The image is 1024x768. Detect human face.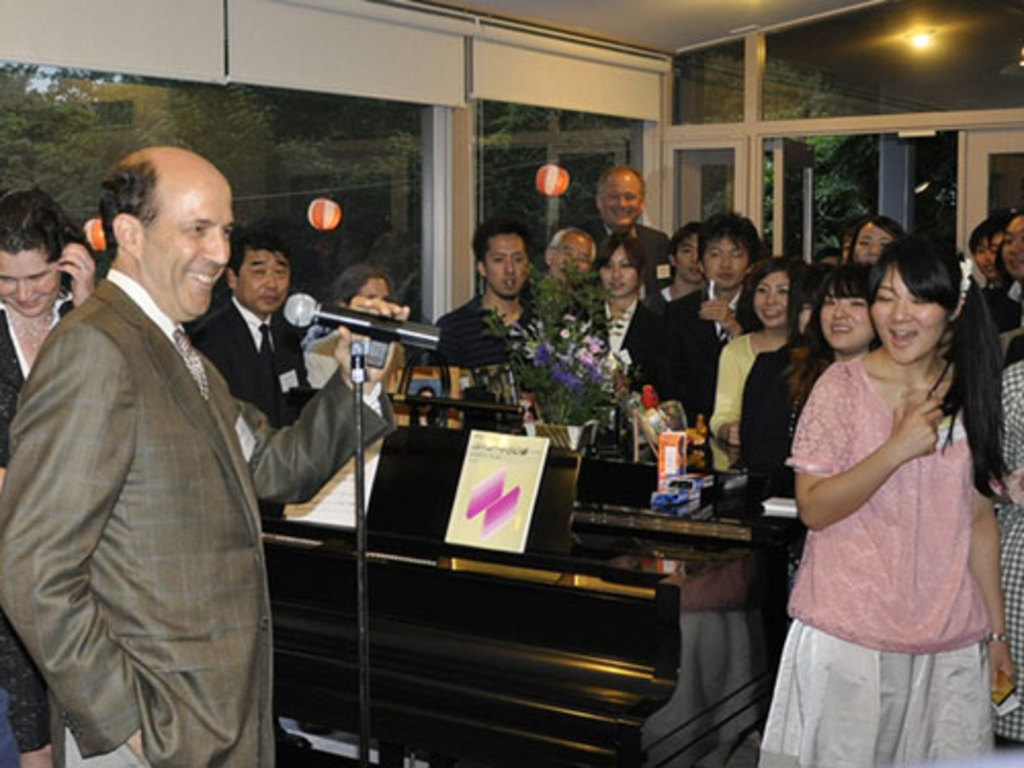
Detection: box=[492, 227, 532, 301].
